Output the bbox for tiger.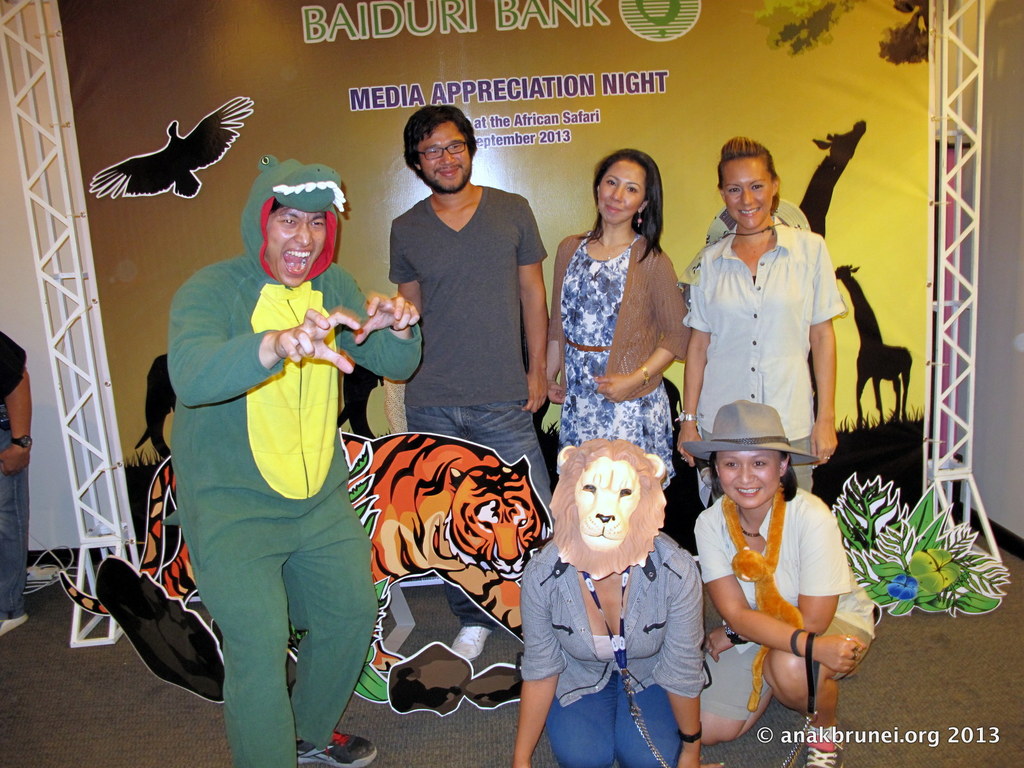
bbox=(57, 428, 550, 671).
